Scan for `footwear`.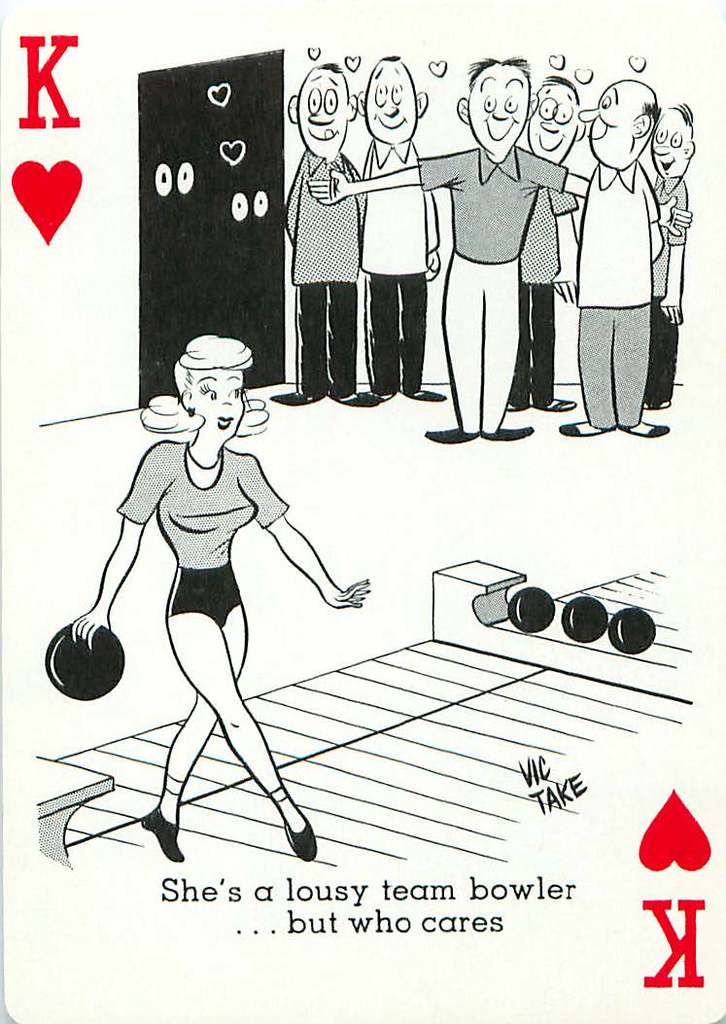
Scan result: bbox=(140, 812, 185, 864).
